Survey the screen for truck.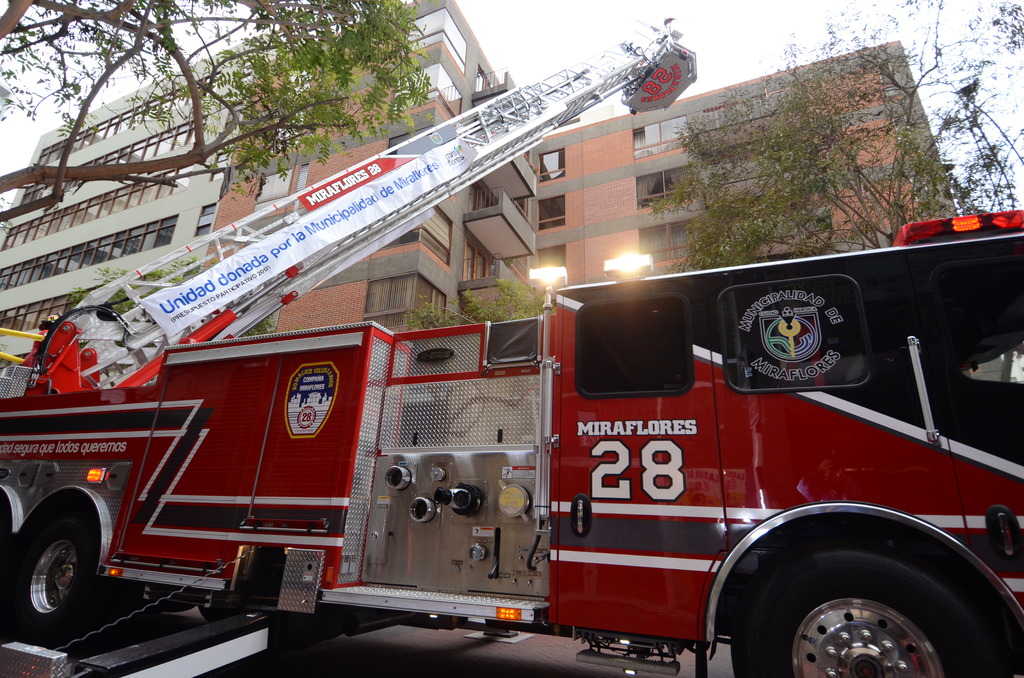
Survey found: box=[0, 15, 1023, 677].
